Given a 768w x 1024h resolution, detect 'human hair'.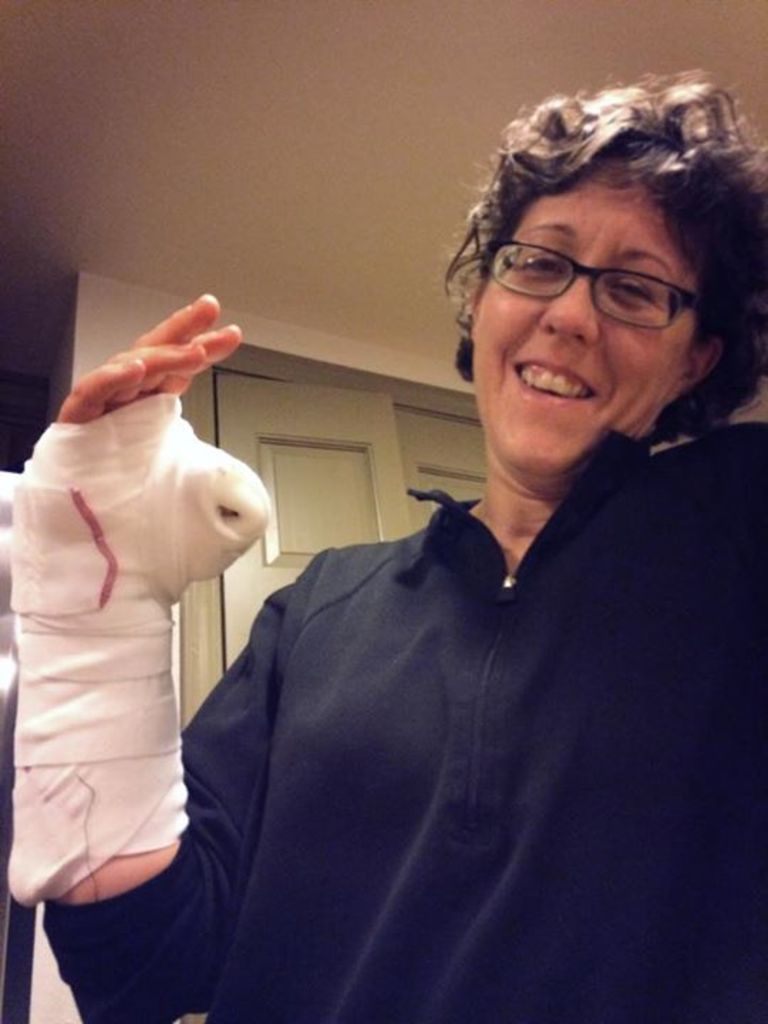
<bbox>455, 91, 741, 337</bbox>.
